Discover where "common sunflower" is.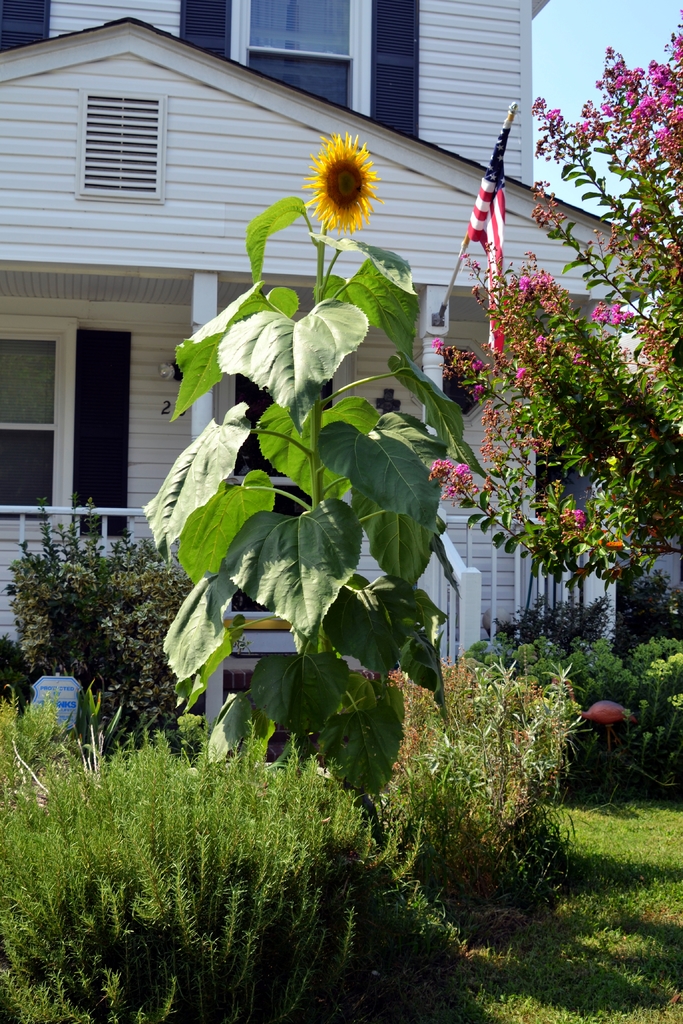
Discovered at (299,125,383,226).
